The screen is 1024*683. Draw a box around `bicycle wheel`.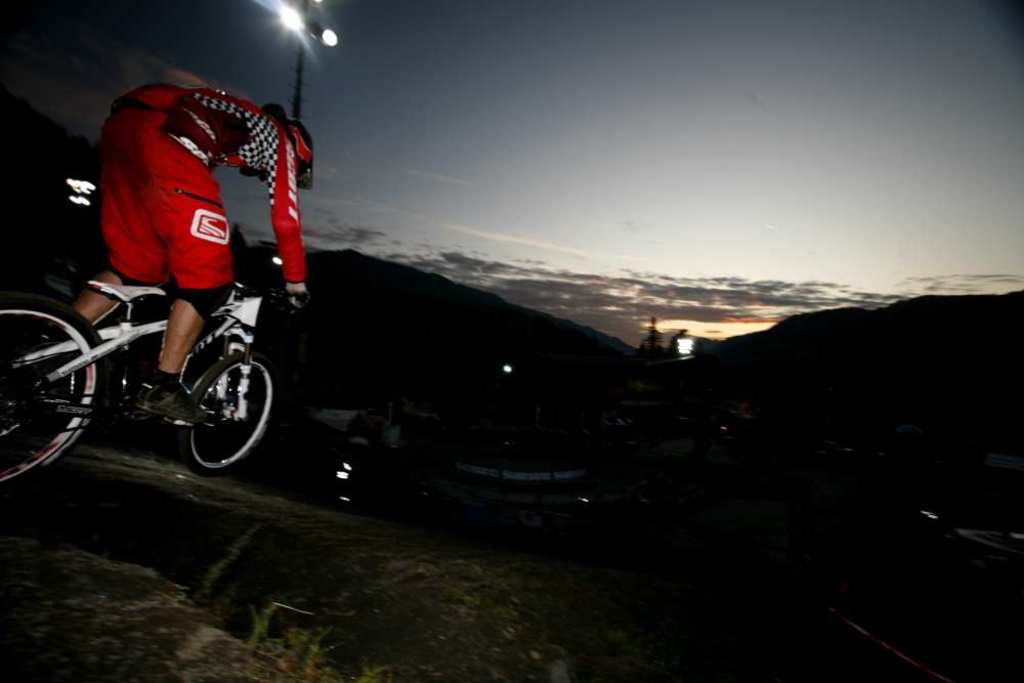
181/359/273/475.
